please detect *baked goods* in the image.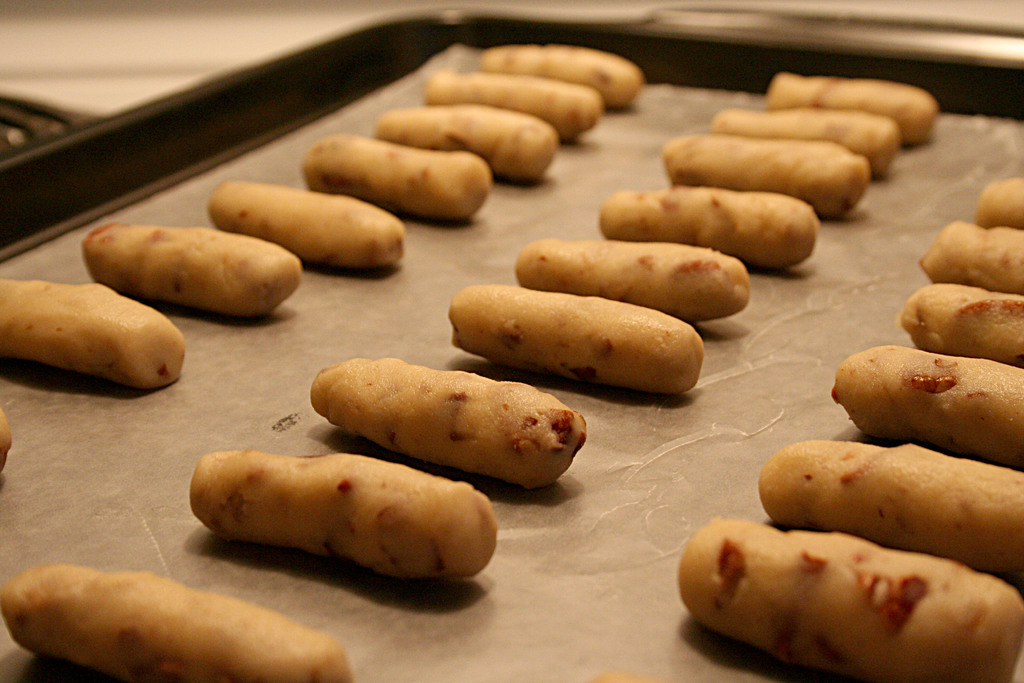
box(920, 220, 1023, 292).
